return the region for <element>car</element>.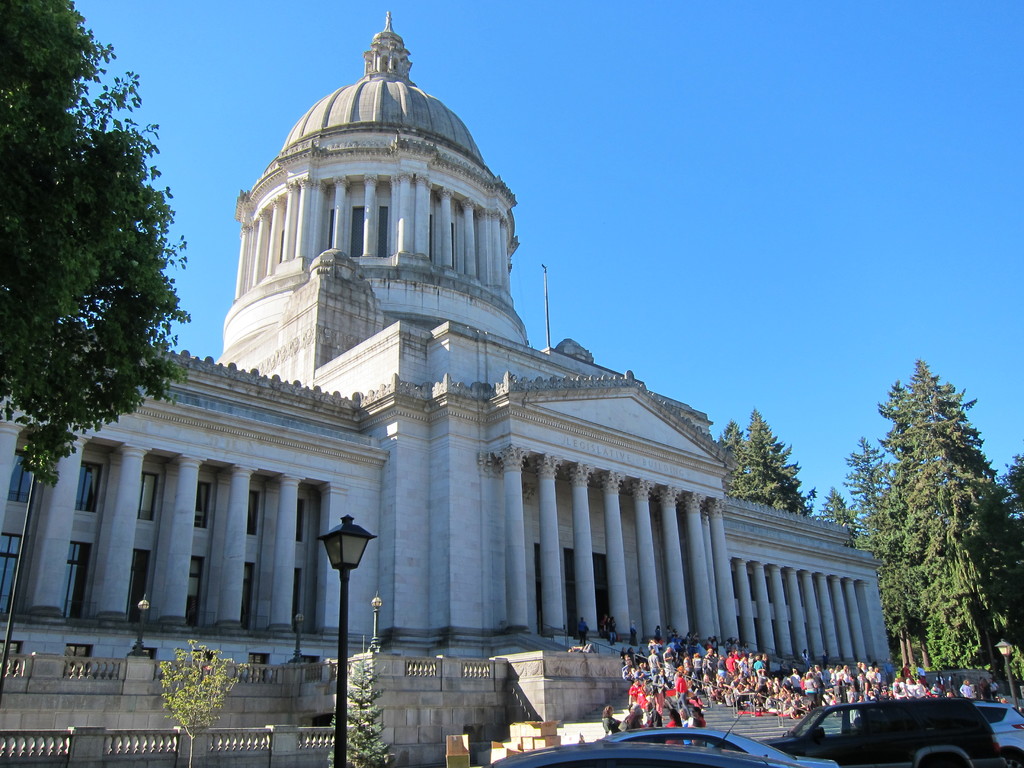
left=974, top=698, right=1023, bottom=767.
